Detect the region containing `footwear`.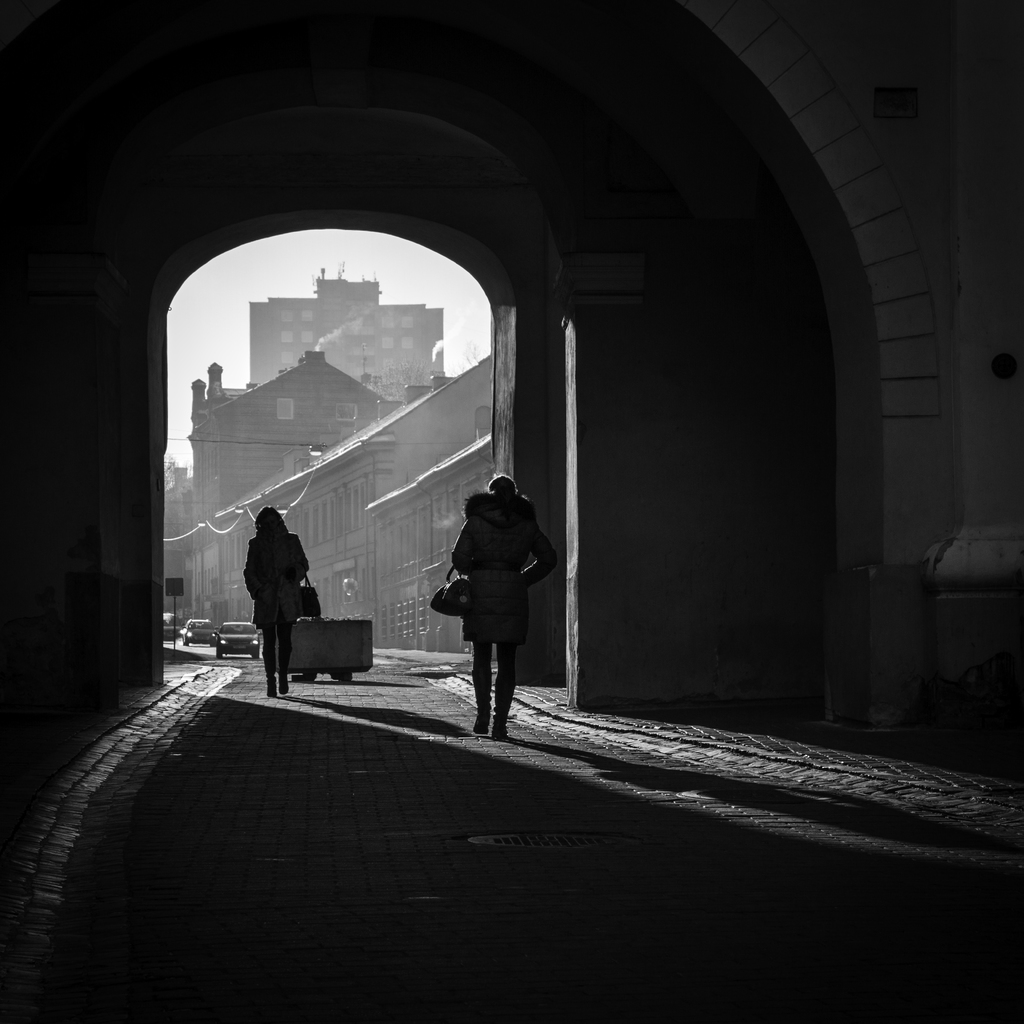
493 724 512 742.
